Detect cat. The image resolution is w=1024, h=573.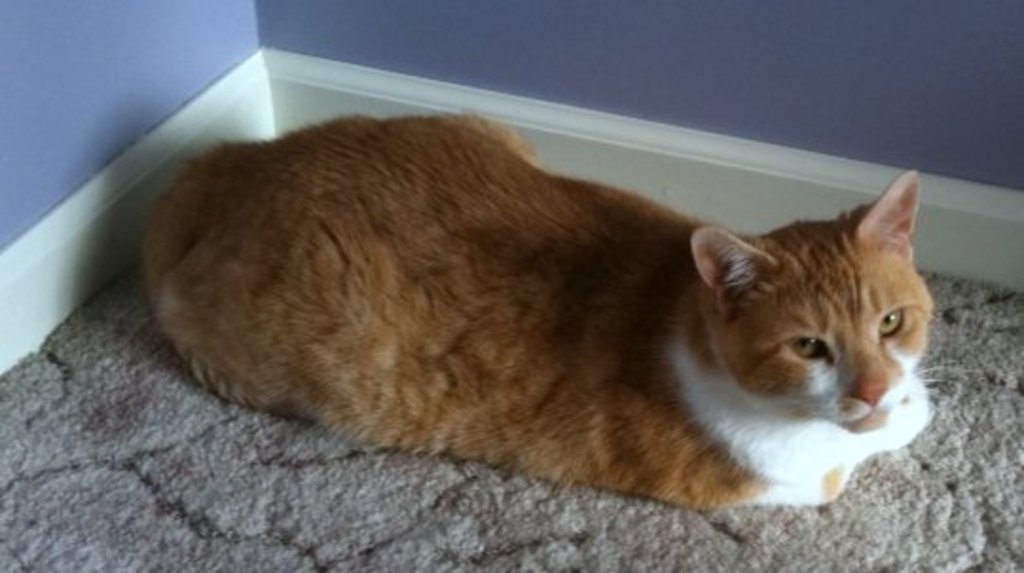
[left=140, top=110, right=975, bottom=512].
